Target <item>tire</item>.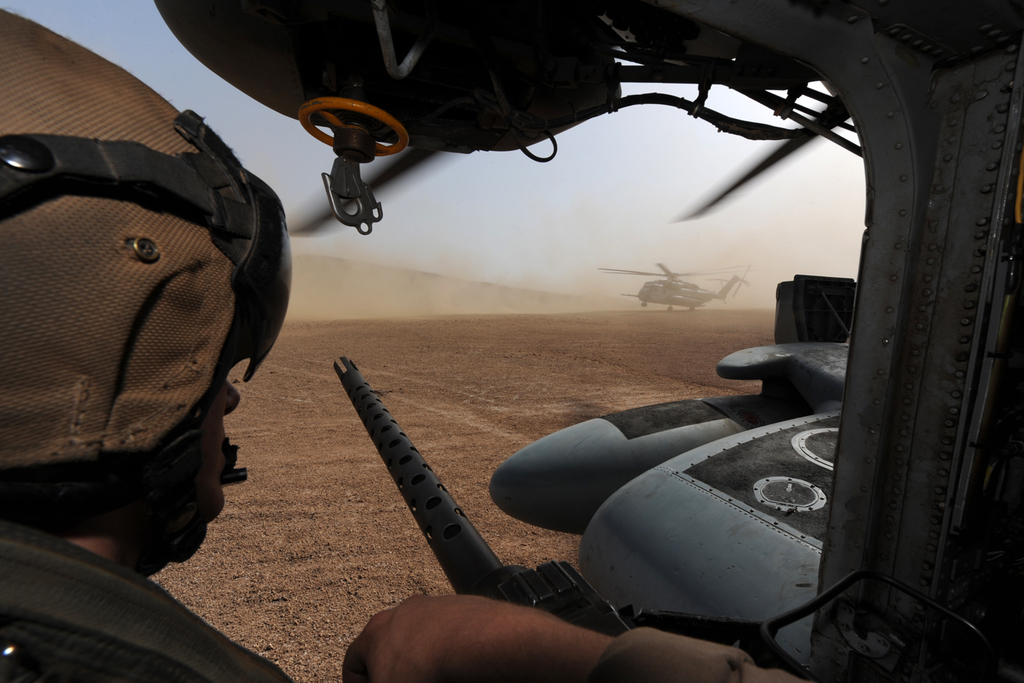
Target region: bbox=[665, 304, 675, 313].
